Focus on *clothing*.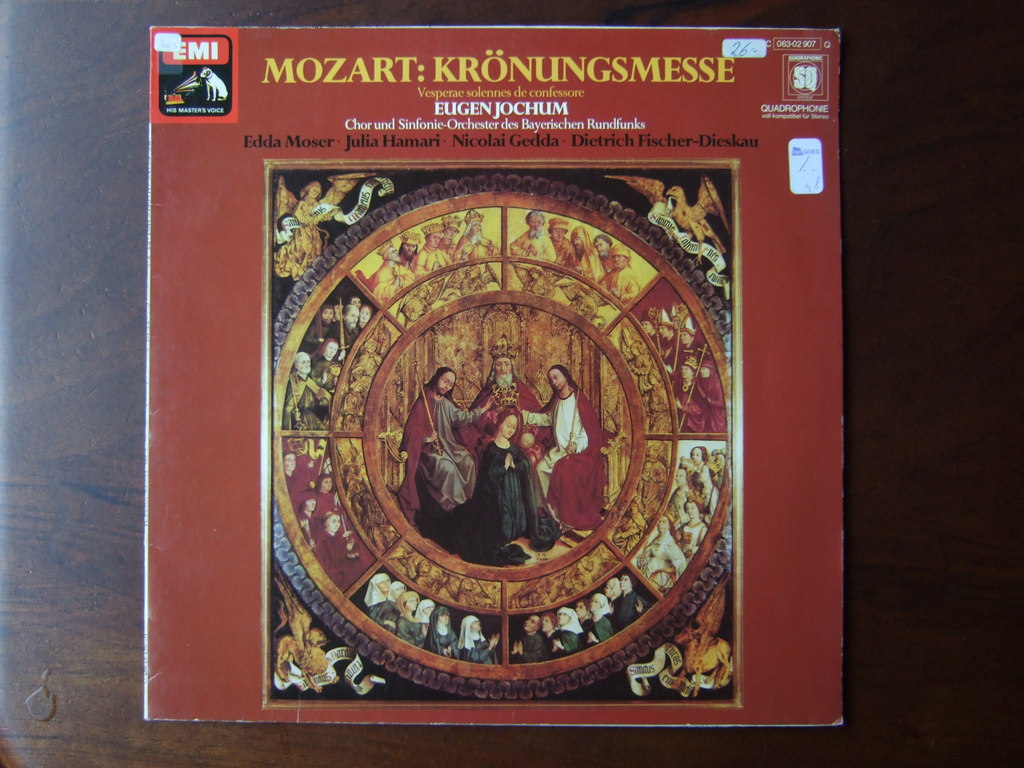
Focused at (659,331,682,371).
